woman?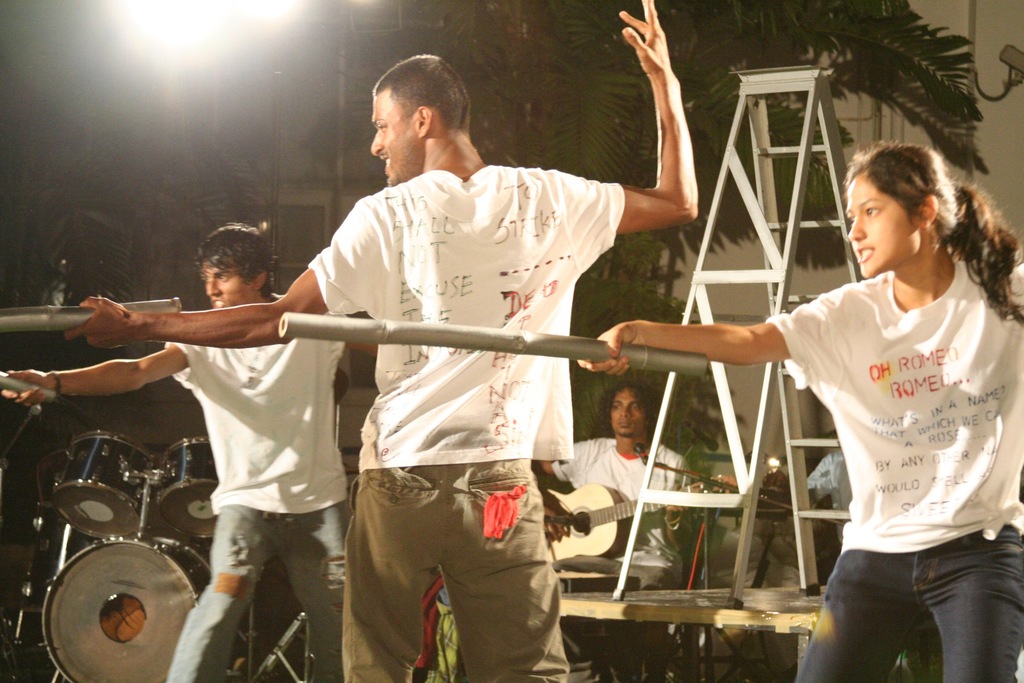
{"left": 577, "top": 136, "right": 1023, "bottom": 682}
